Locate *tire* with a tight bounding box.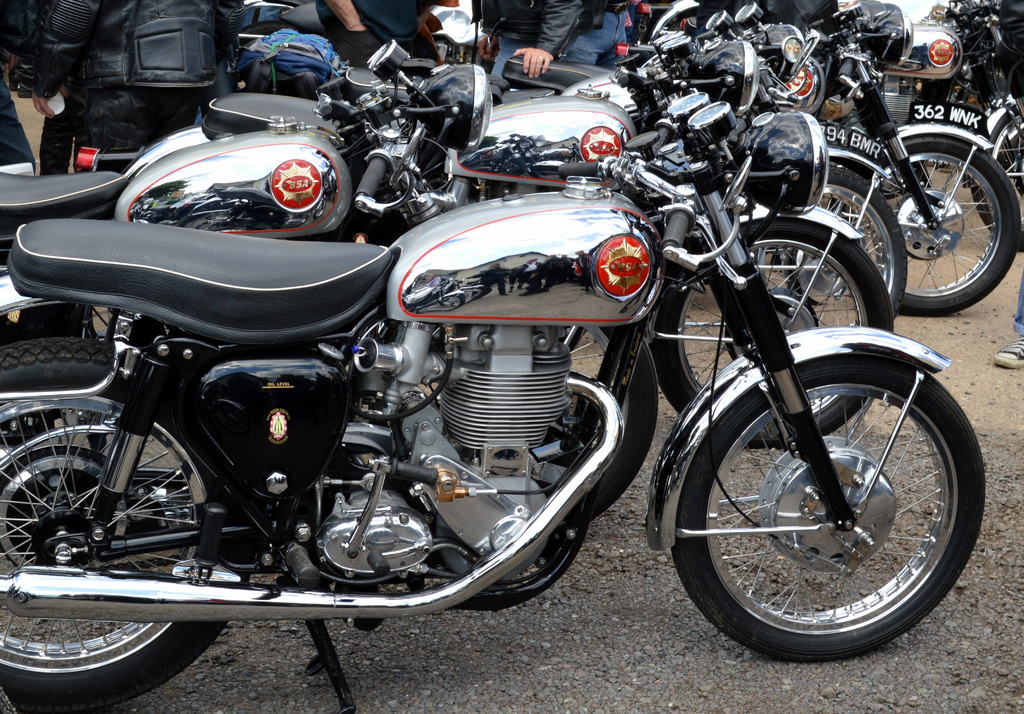
rect(0, 336, 252, 713).
